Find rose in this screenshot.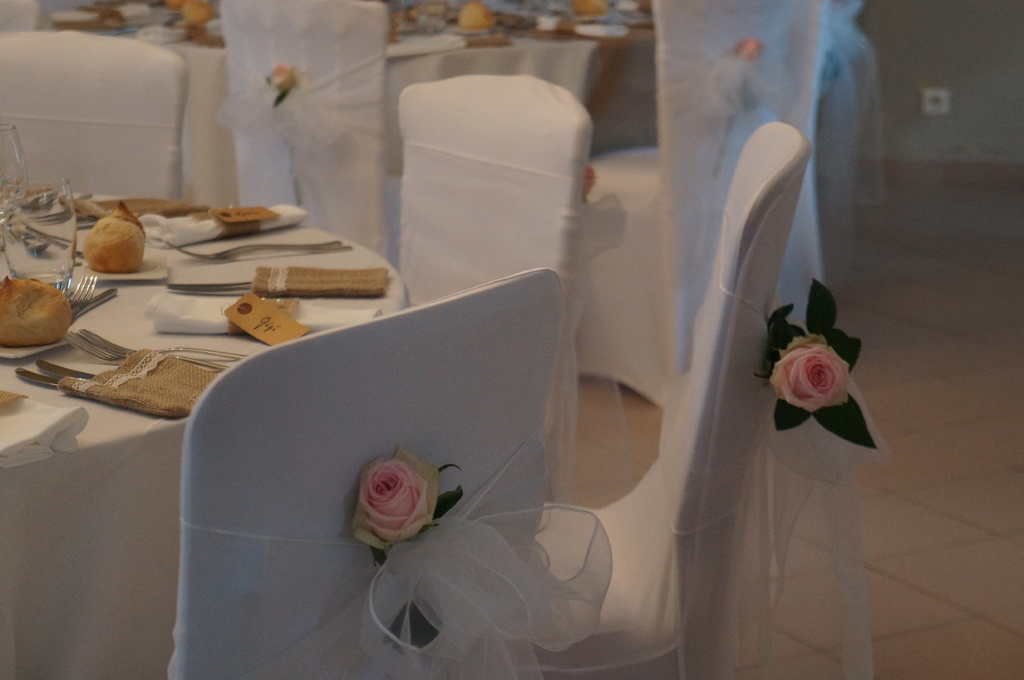
The bounding box for rose is crop(770, 336, 854, 415).
